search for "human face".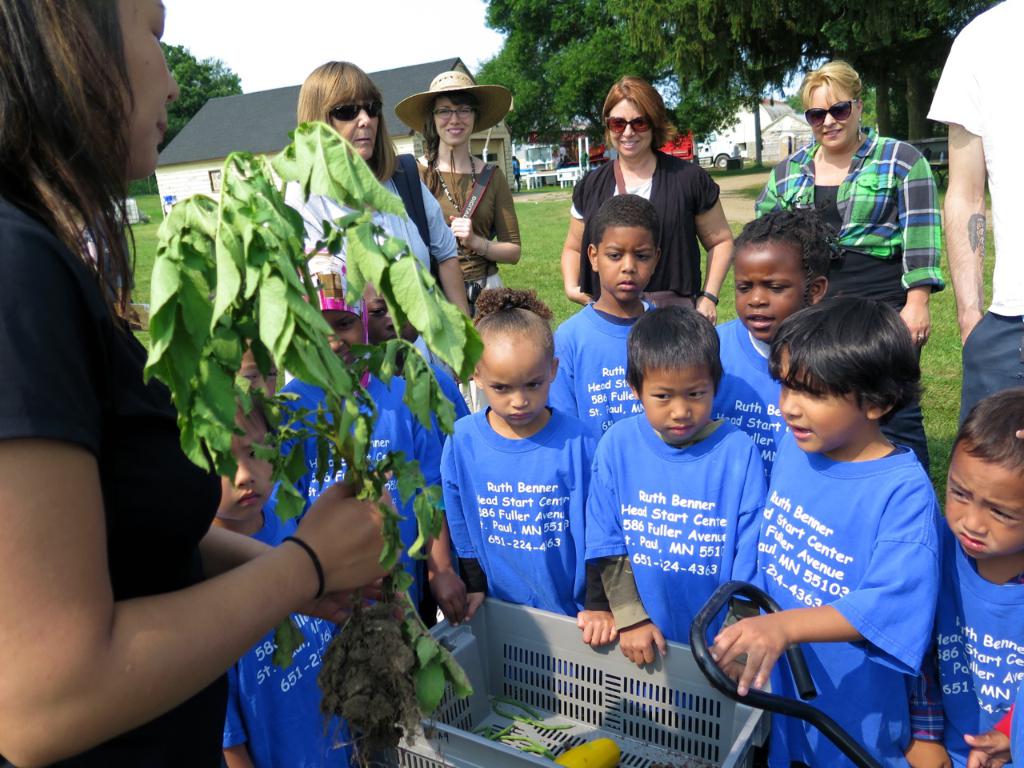
Found at <bbox>324, 308, 365, 370</bbox>.
